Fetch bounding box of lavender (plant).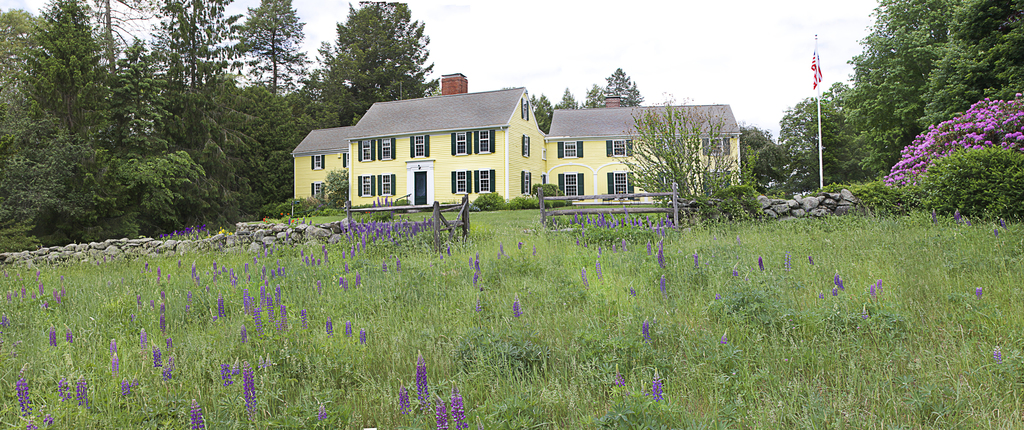
Bbox: [left=754, top=257, right=767, bottom=278].
